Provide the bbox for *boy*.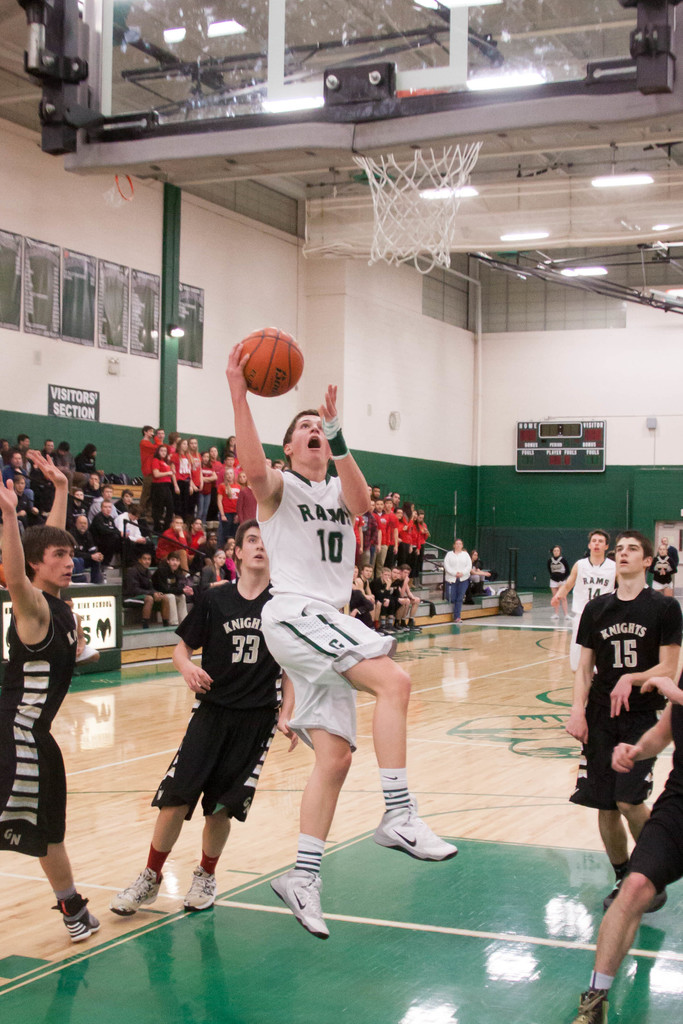
(left=0, top=444, right=102, bottom=947).
